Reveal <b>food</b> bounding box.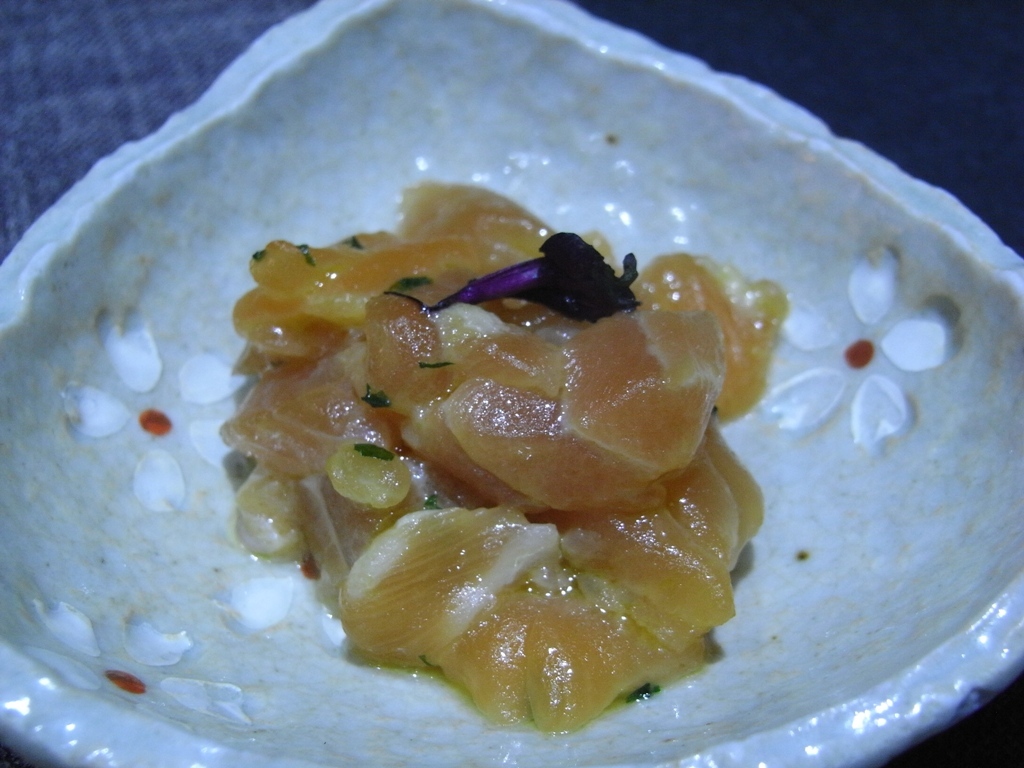
Revealed: 222, 163, 799, 725.
